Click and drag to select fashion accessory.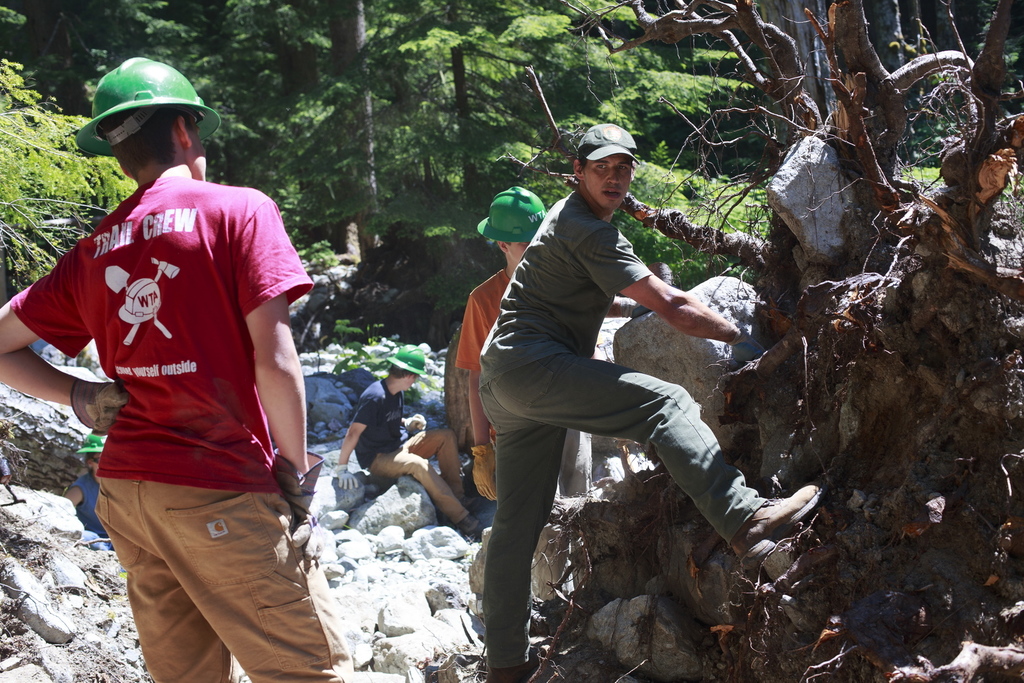
Selection: x1=572, y1=122, x2=641, y2=163.
